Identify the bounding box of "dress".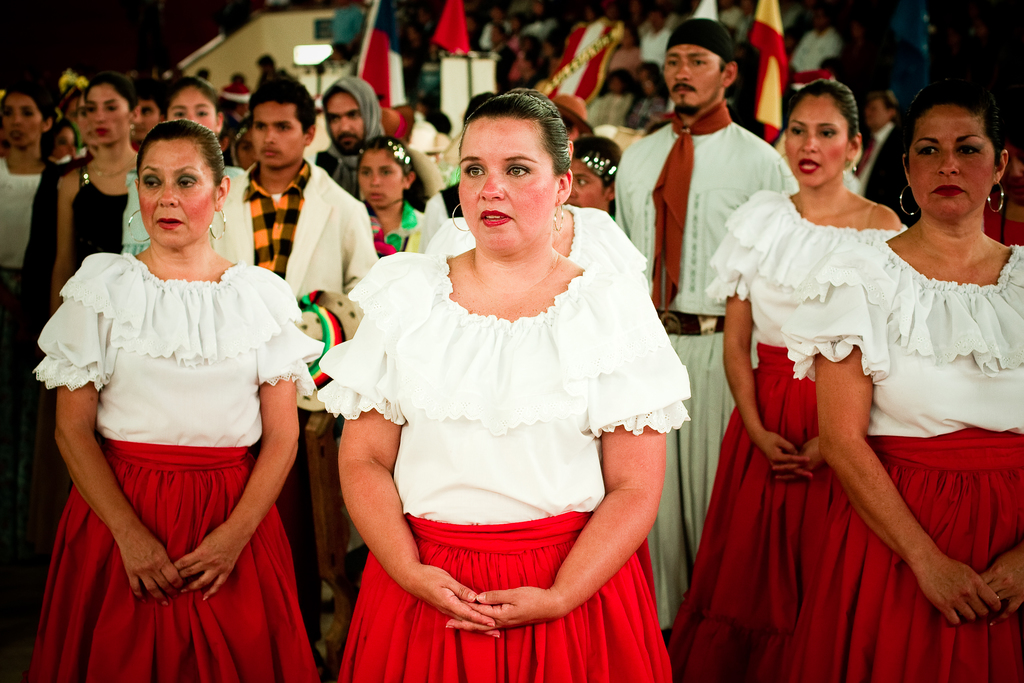
rect(671, 190, 908, 682).
